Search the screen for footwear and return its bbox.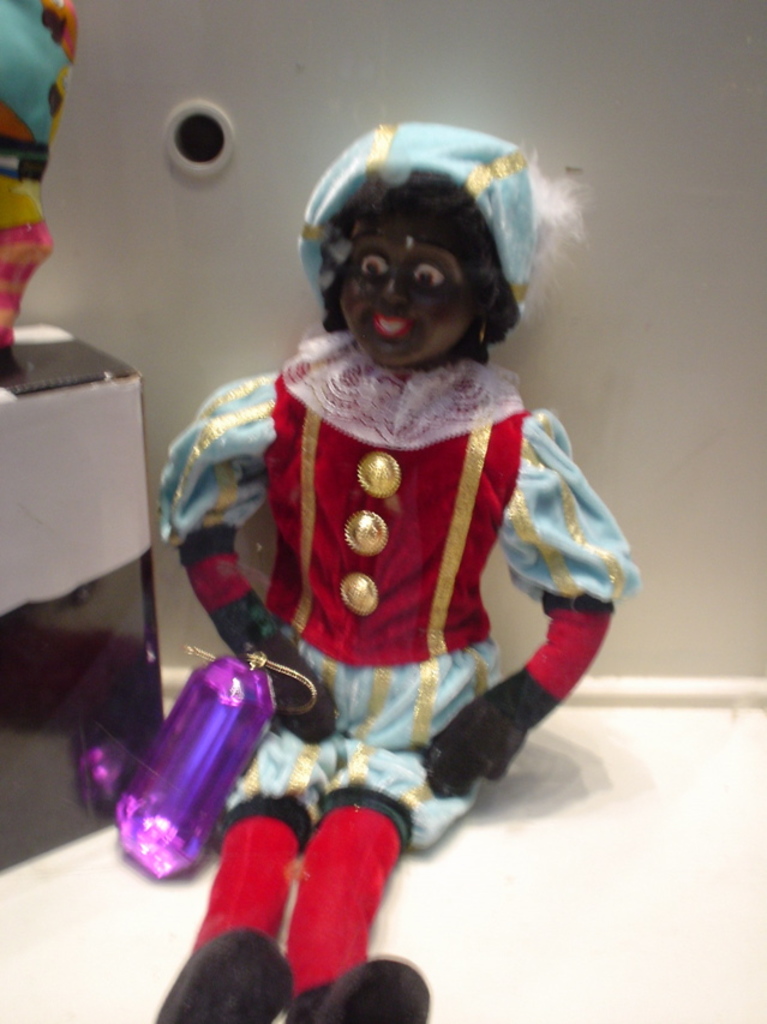
Found: crop(283, 940, 450, 1023).
